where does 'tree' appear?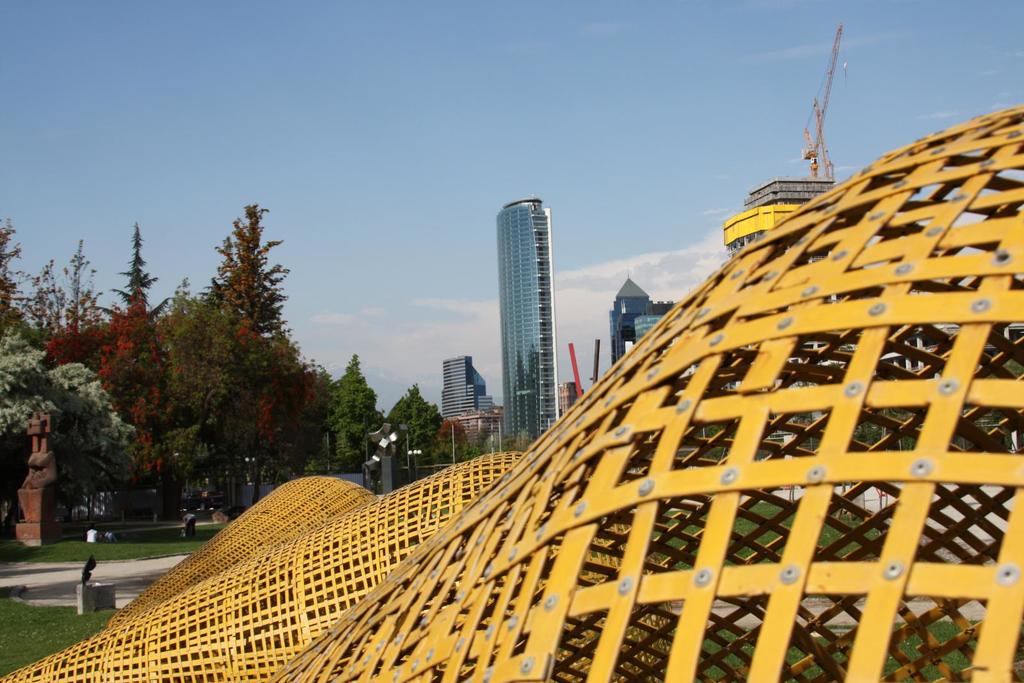
Appears at bbox=(443, 427, 531, 466).
